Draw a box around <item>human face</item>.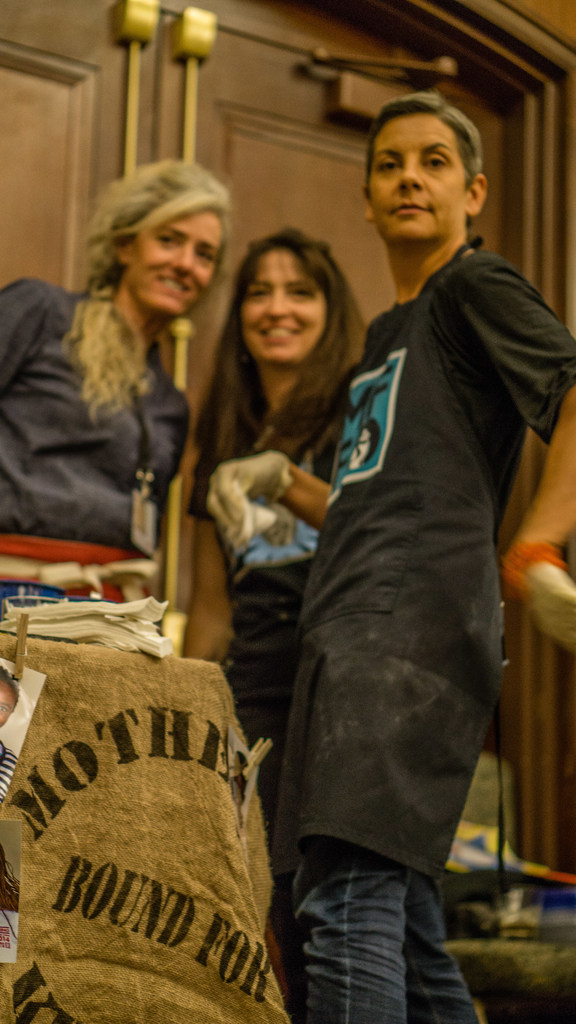
<region>130, 202, 221, 300</region>.
